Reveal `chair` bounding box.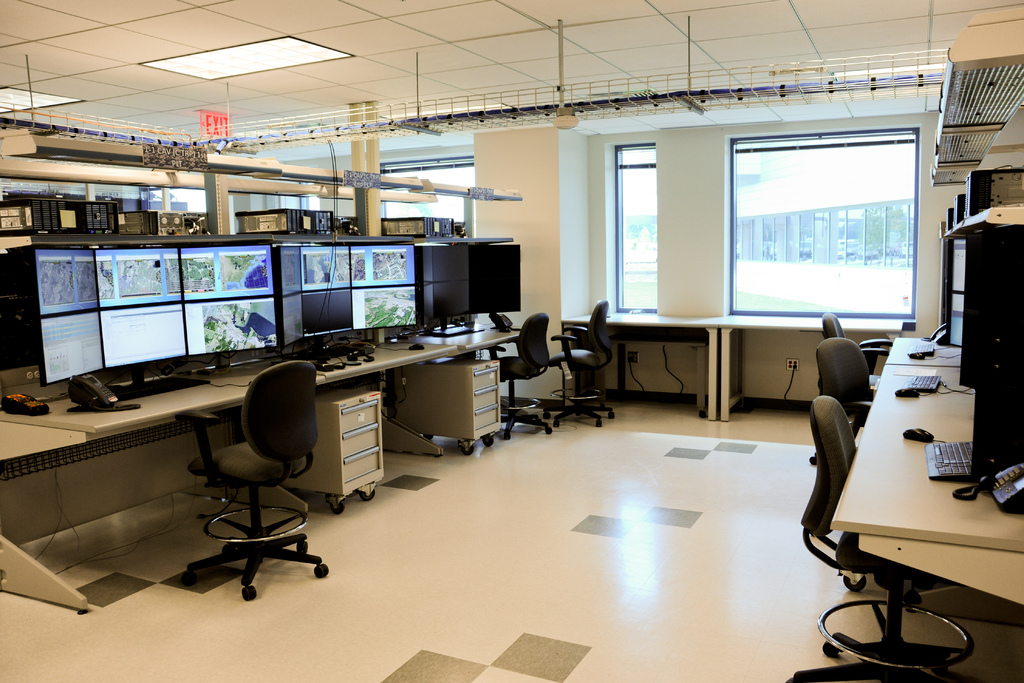
Revealed: crop(540, 295, 620, 428).
